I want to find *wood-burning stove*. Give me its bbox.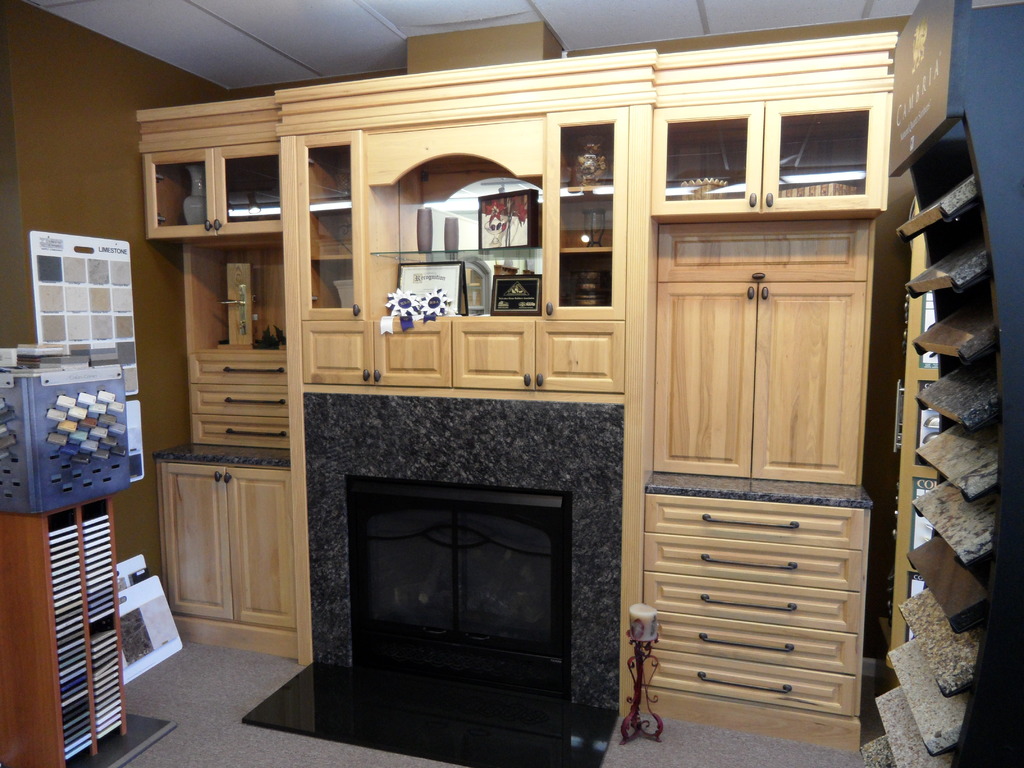
crop(303, 404, 618, 740).
